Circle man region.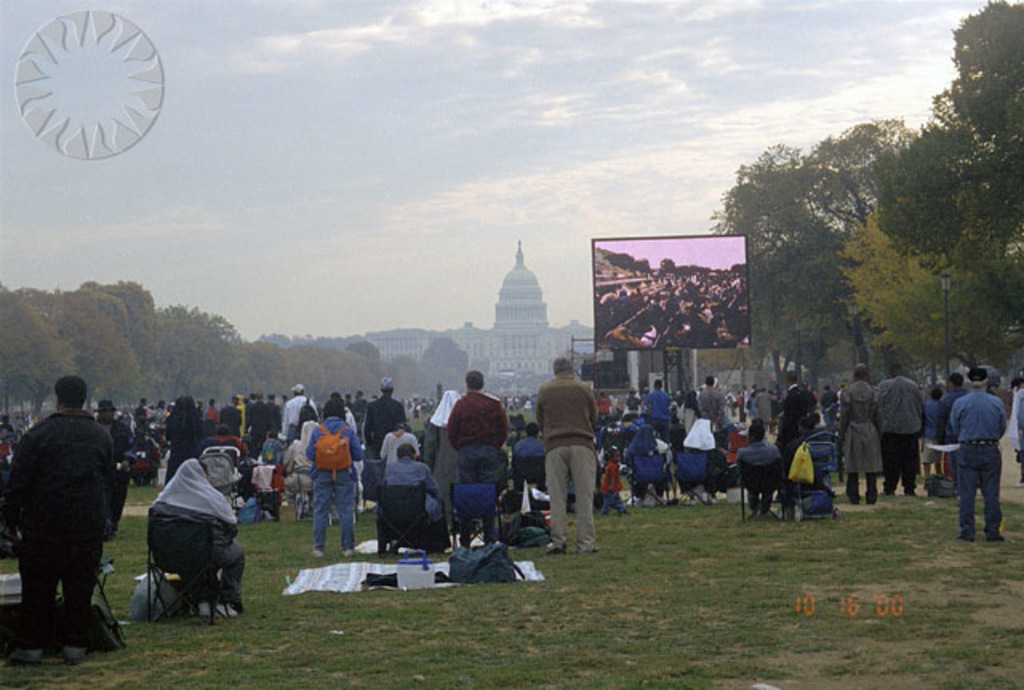
Region: Rect(952, 363, 998, 541).
